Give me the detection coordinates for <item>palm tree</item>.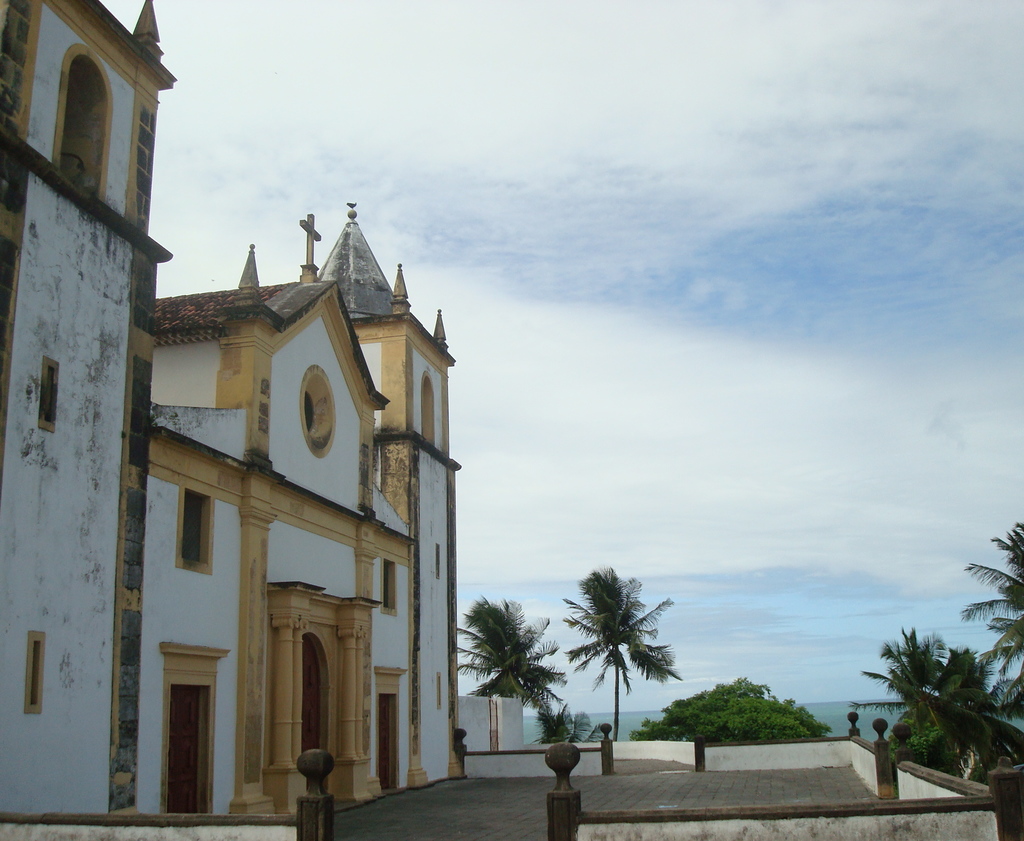
Rect(556, 562, 693, 736).
